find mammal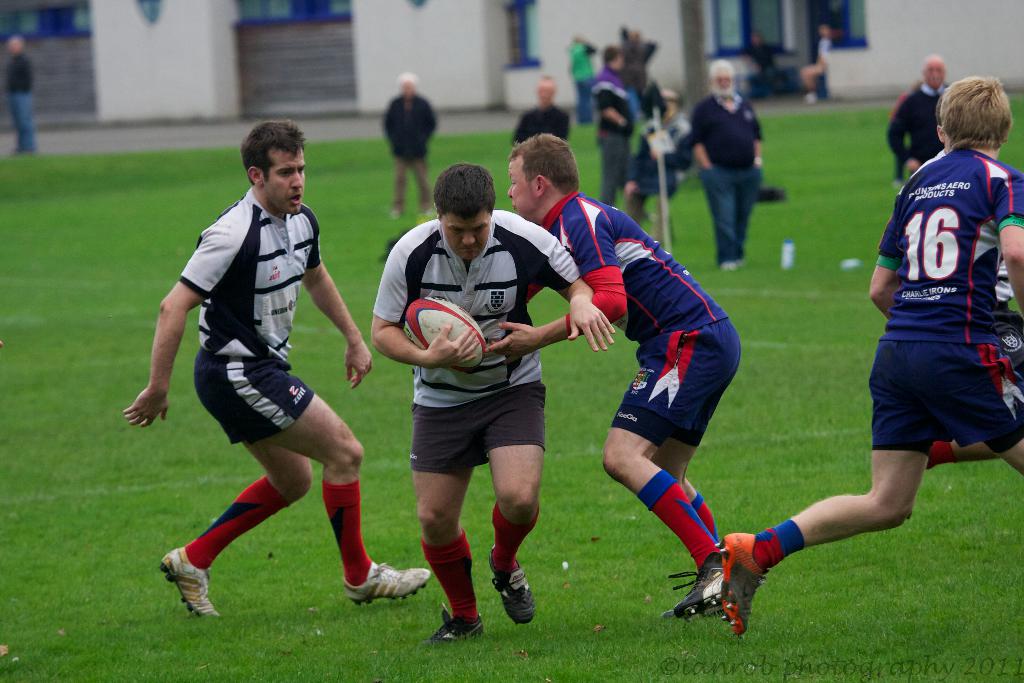
<box>713,72,1023,639</box>
